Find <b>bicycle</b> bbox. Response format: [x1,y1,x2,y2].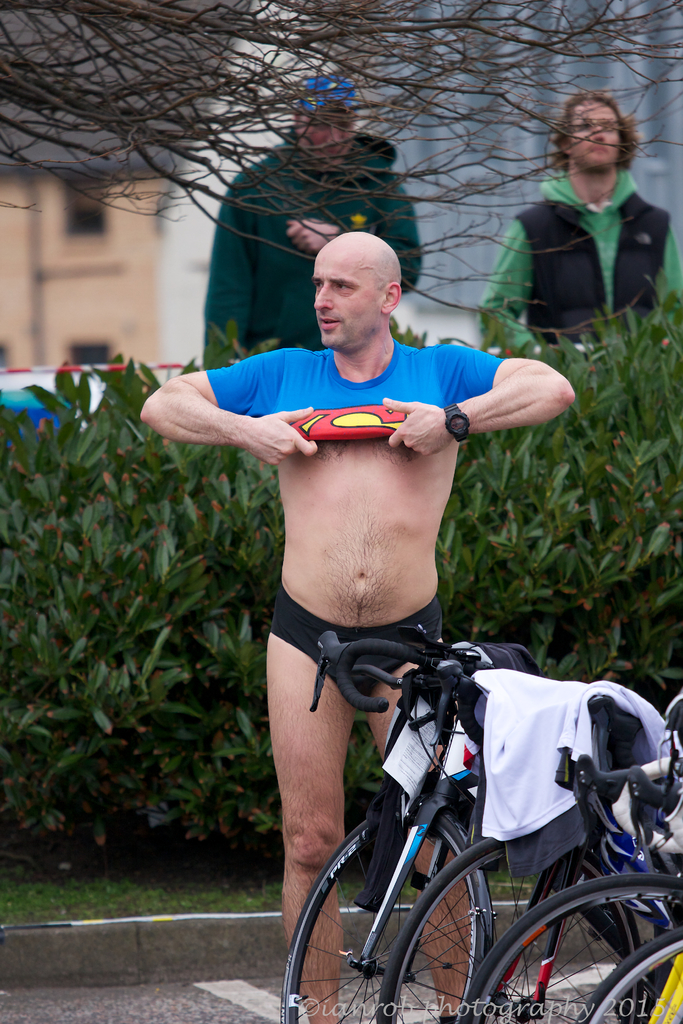
[279,616,563,1023].
